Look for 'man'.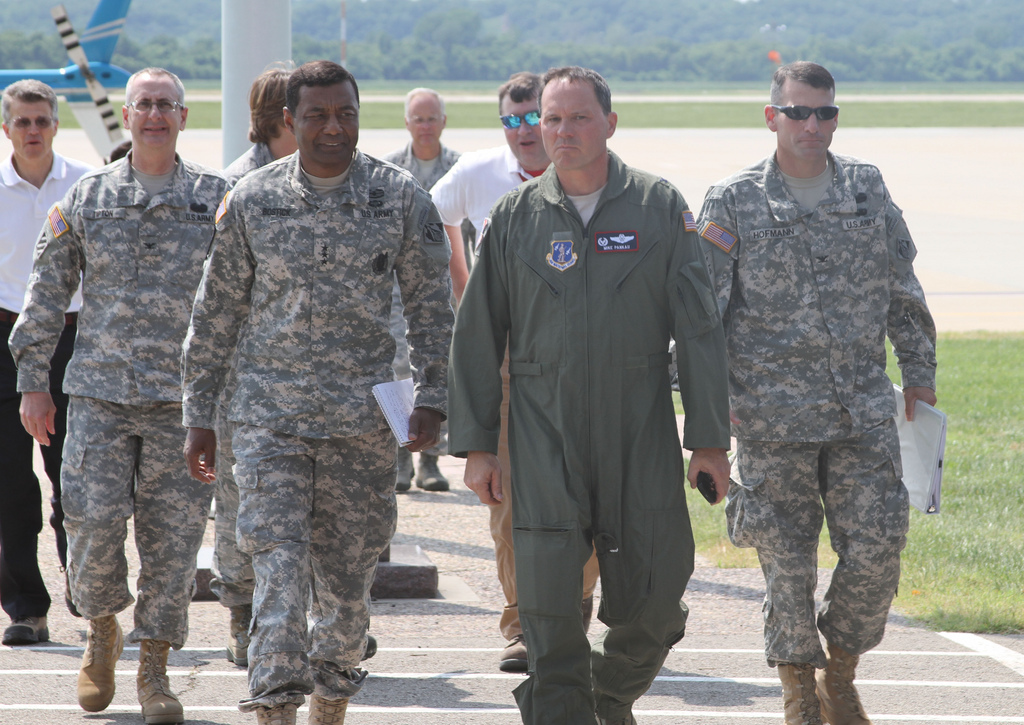
Found: l=209, t=62, r=299, b=670.
